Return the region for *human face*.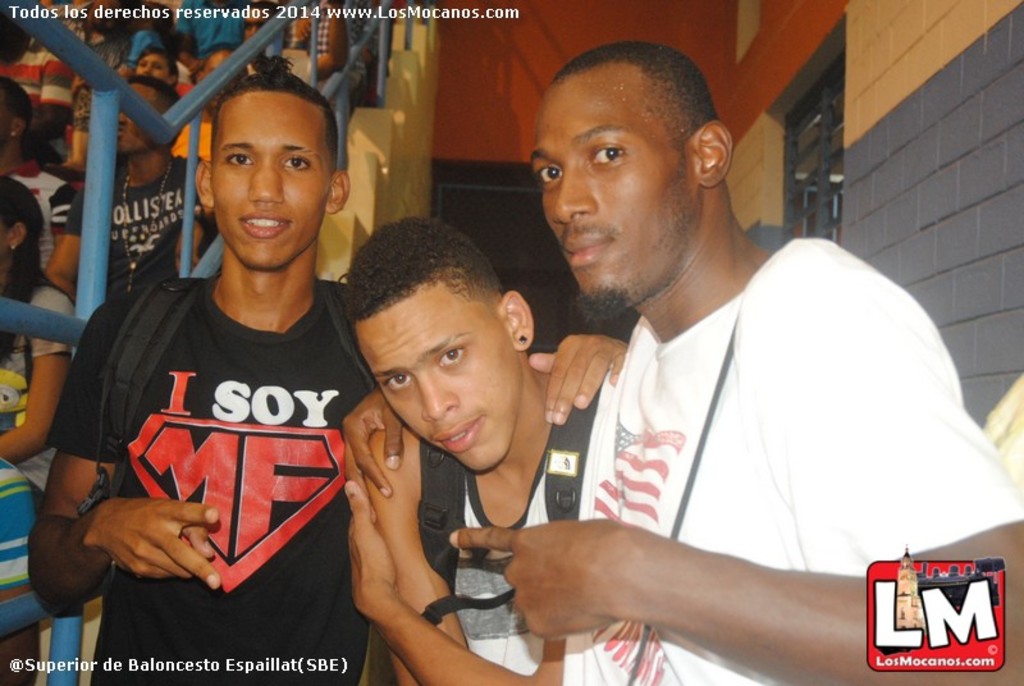
{"x1": 211, "y1": 86, "x2": 334, "y2": 269}.
